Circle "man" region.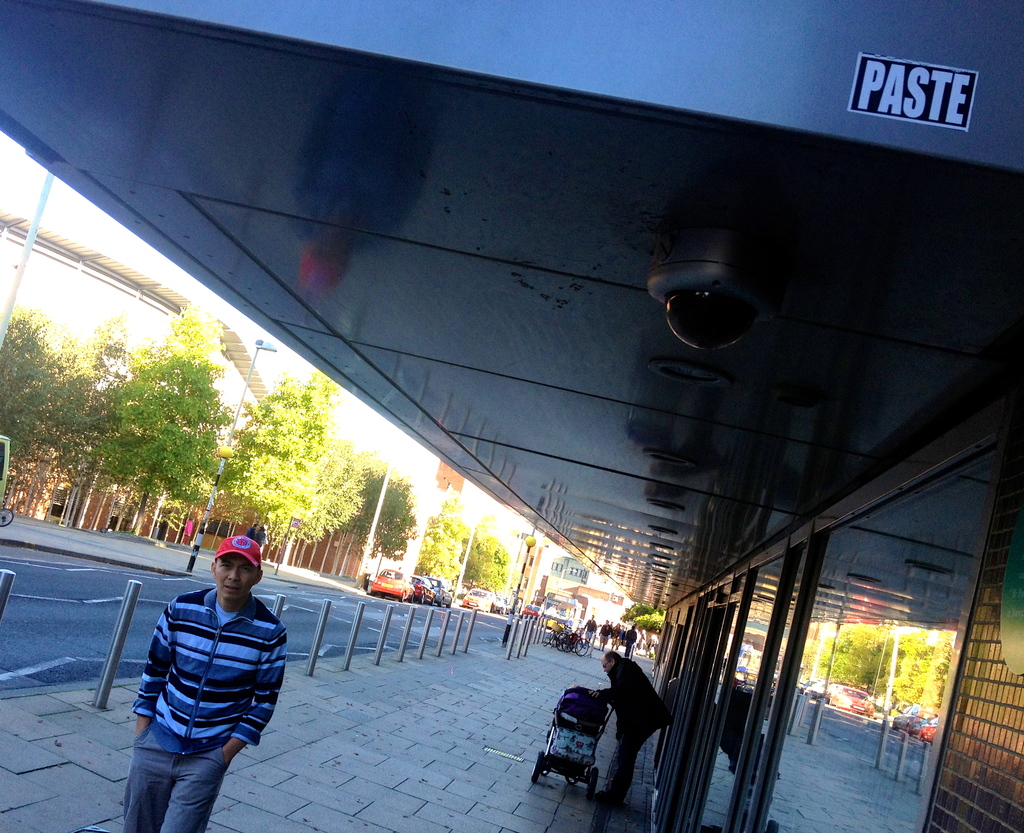
Region: bbox=[245, 523, 257, 534].
